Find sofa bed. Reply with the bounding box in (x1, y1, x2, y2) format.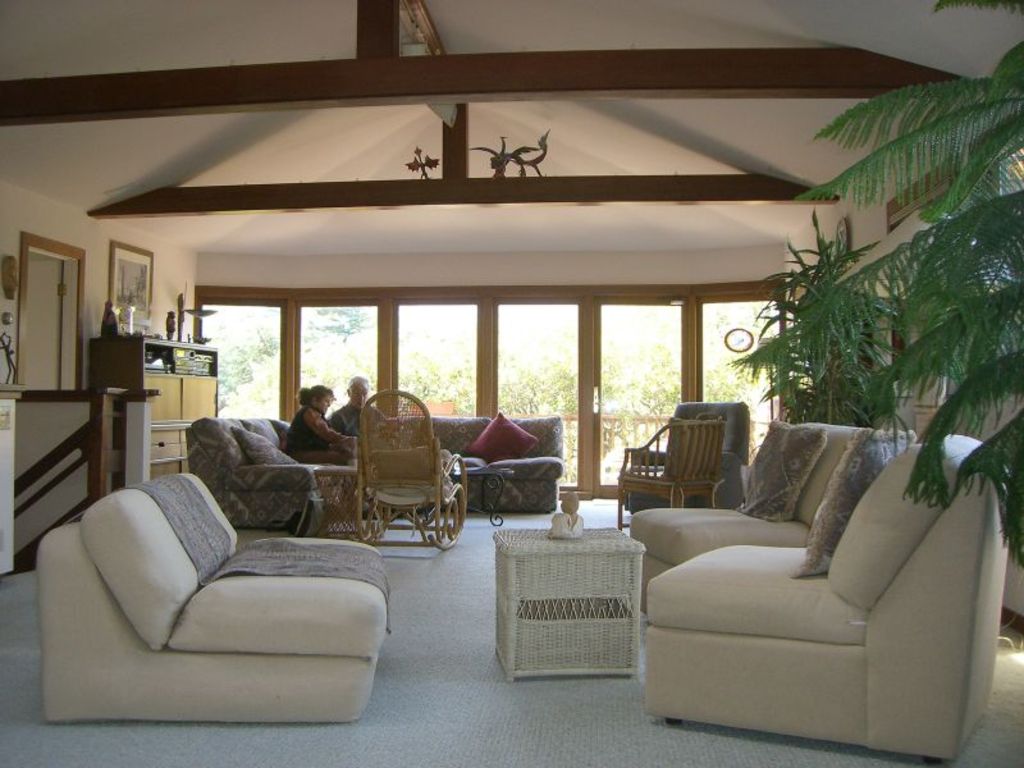
(38, 472, 389, 721).
